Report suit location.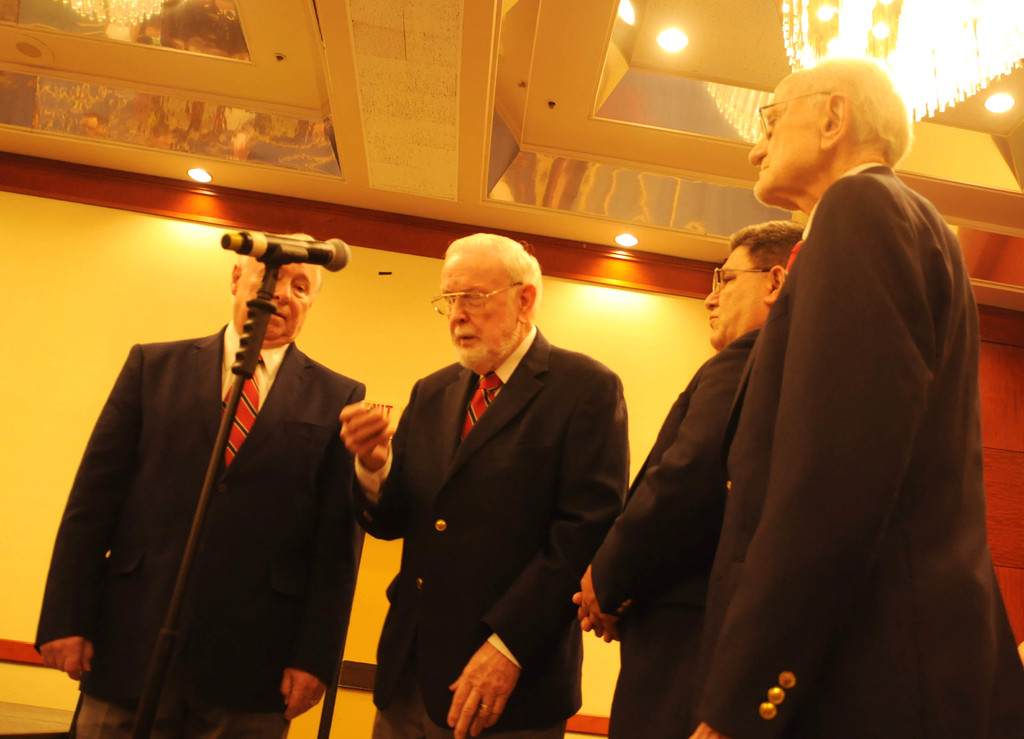
Report: 49, 232, 372, 721.
